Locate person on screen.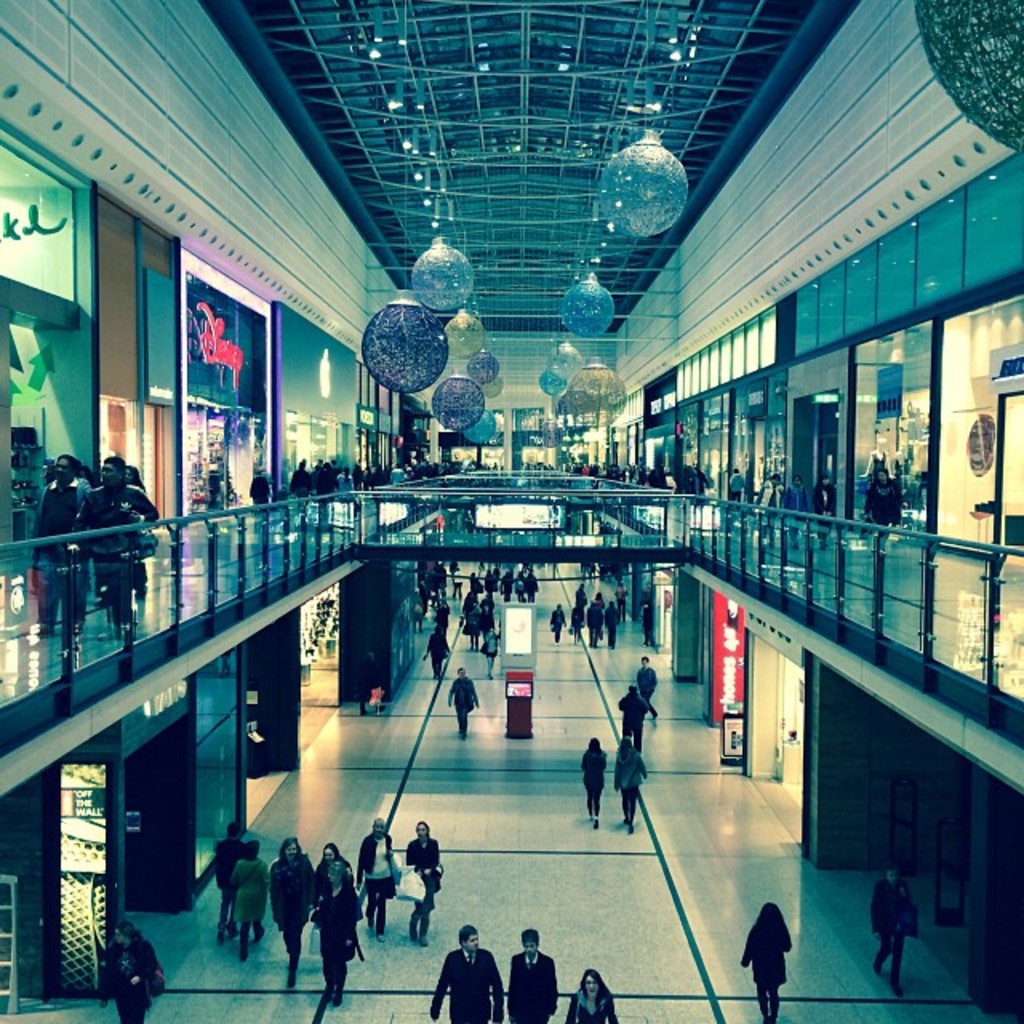
On screen at box(421, 624, 450, 682).
